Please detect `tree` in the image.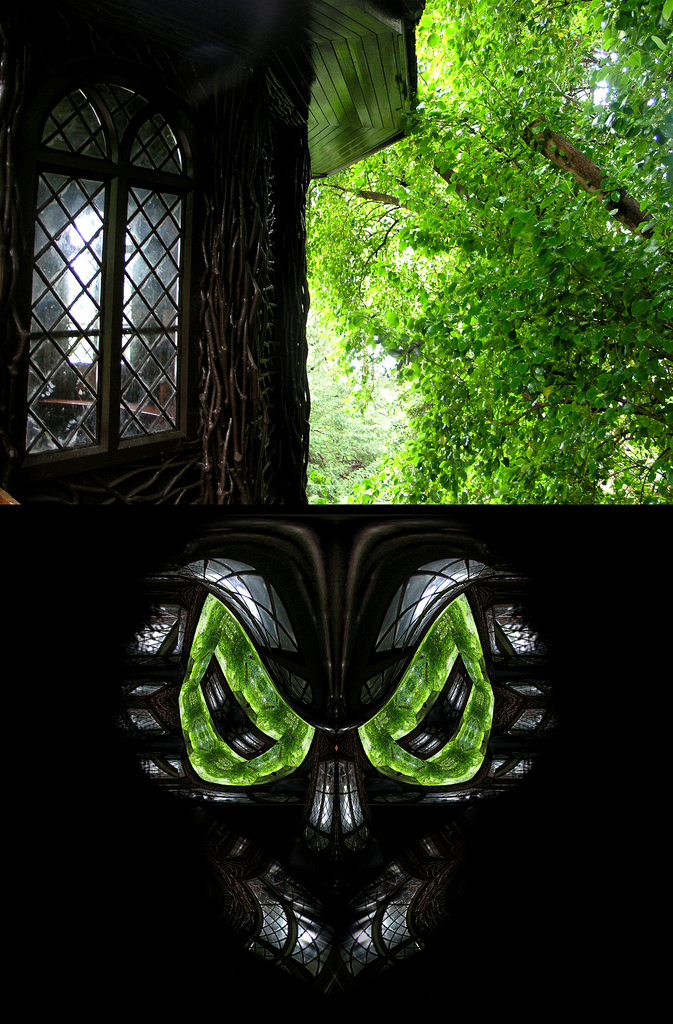
l=303, t=0, r=672, b=508.
